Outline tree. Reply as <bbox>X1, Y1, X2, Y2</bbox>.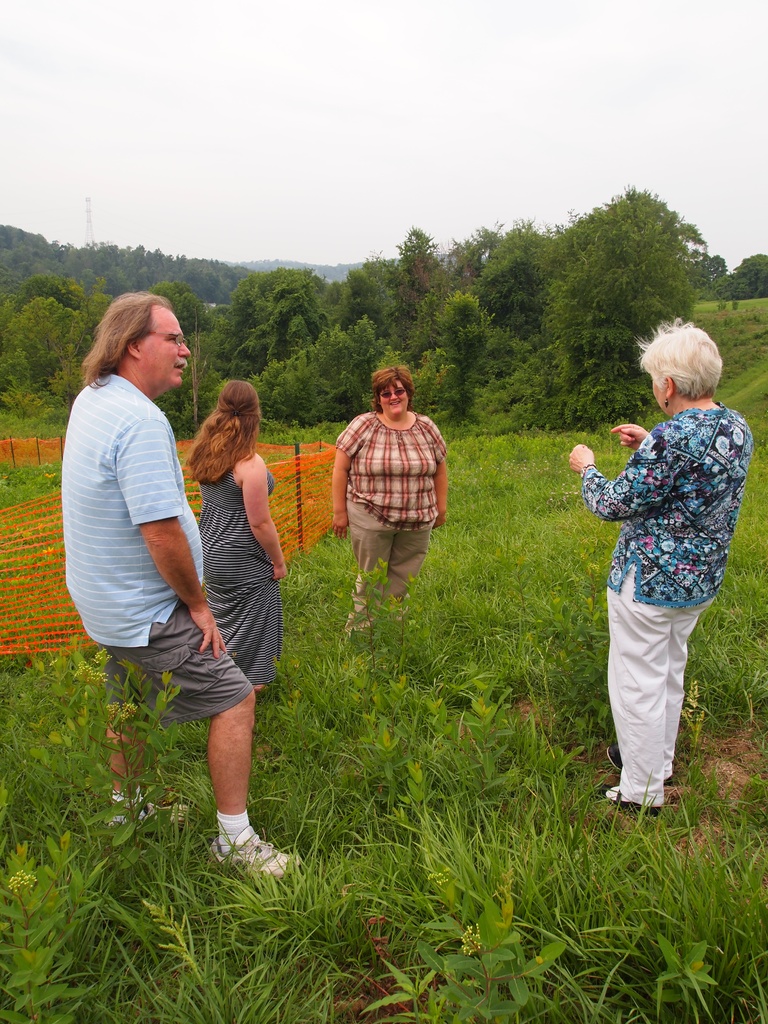
<bbox>33, 275, 131, 409</bbox>.
